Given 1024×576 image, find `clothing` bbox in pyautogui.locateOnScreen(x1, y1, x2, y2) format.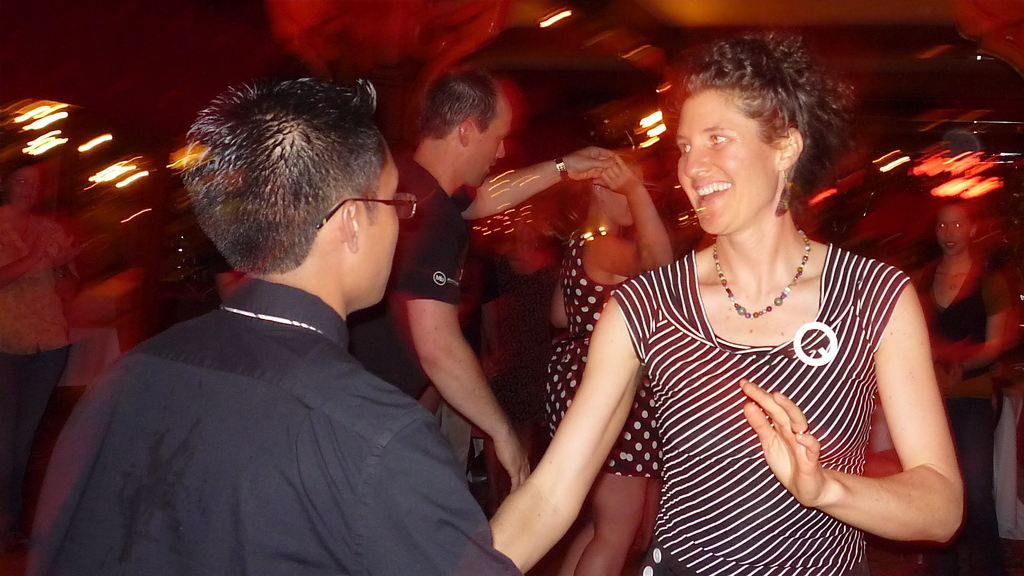
pyautogui.locateOnScreen(989, 360, 1023, 540).
